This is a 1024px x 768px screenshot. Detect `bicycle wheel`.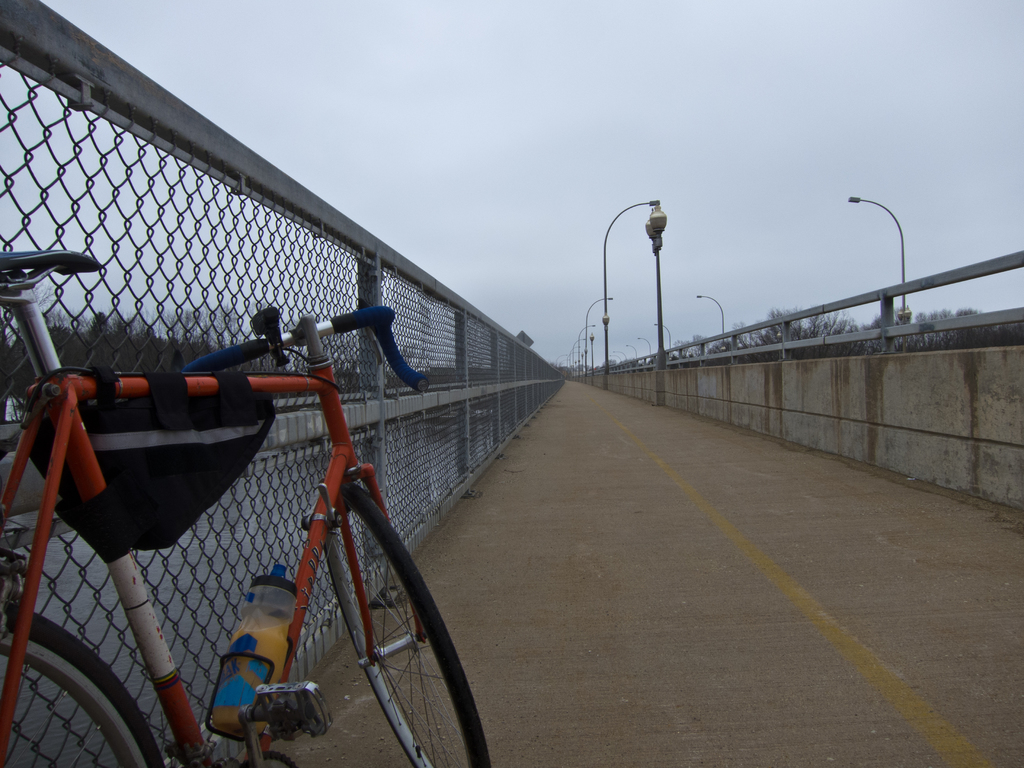
select_region(0, 606, 164, 767).
